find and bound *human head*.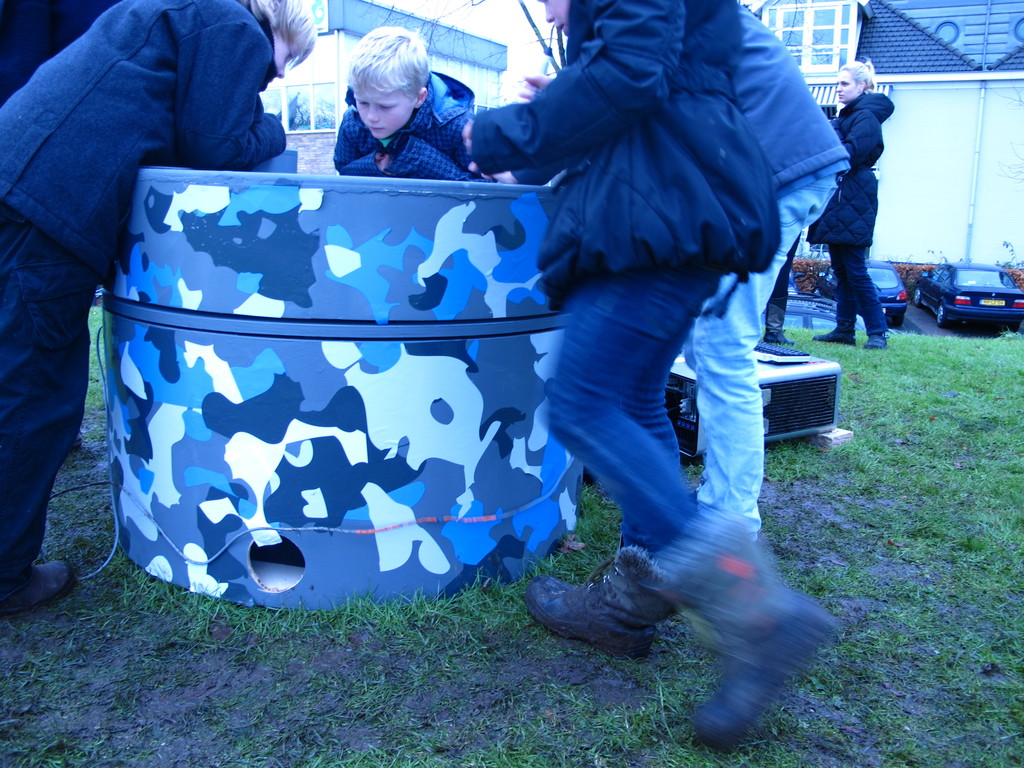
Bound: (x1=349, y1=28, x2=430, y2=137).
